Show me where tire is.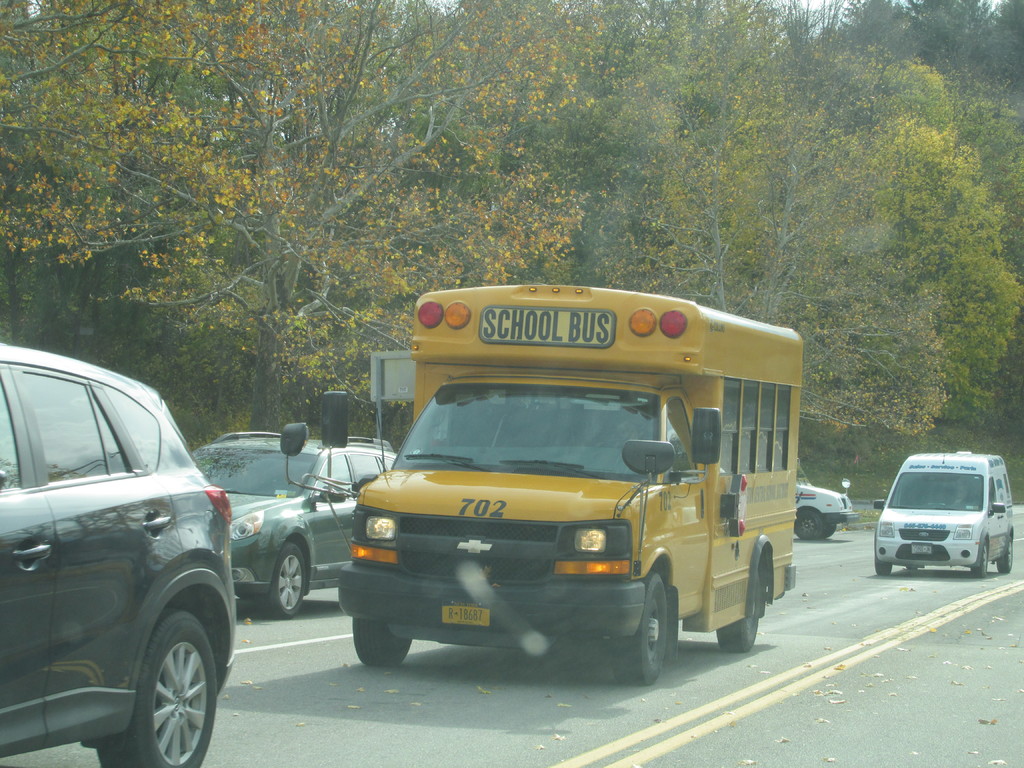
tire is at {"left": 352, "top": 620, "right": 412, "bottom": 666}.
